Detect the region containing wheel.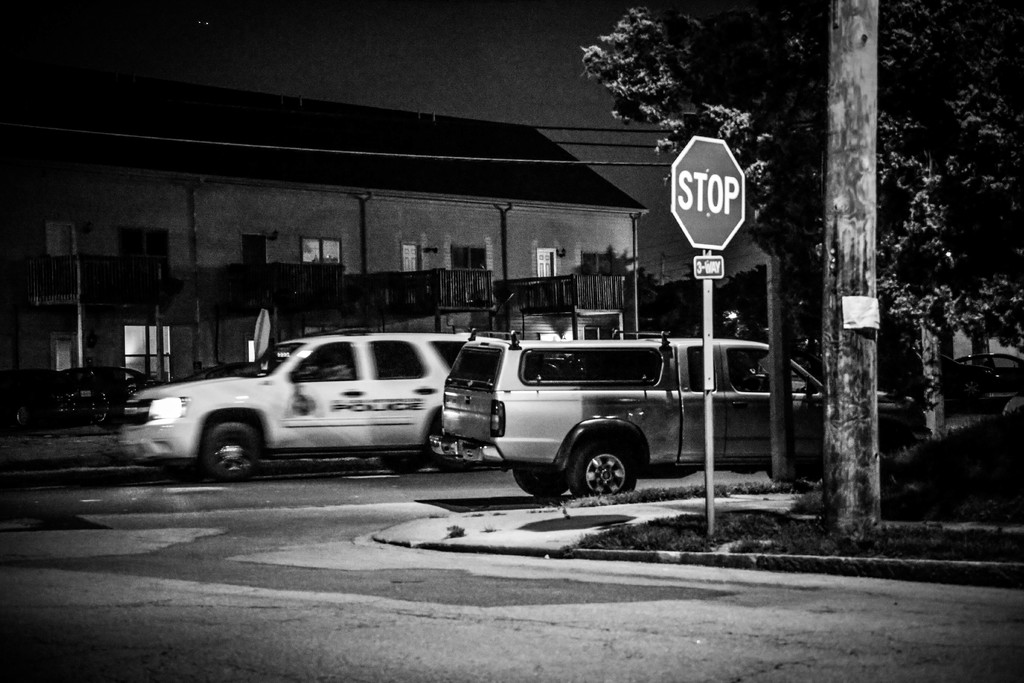
l=429, t=454, r=474, b=470.
